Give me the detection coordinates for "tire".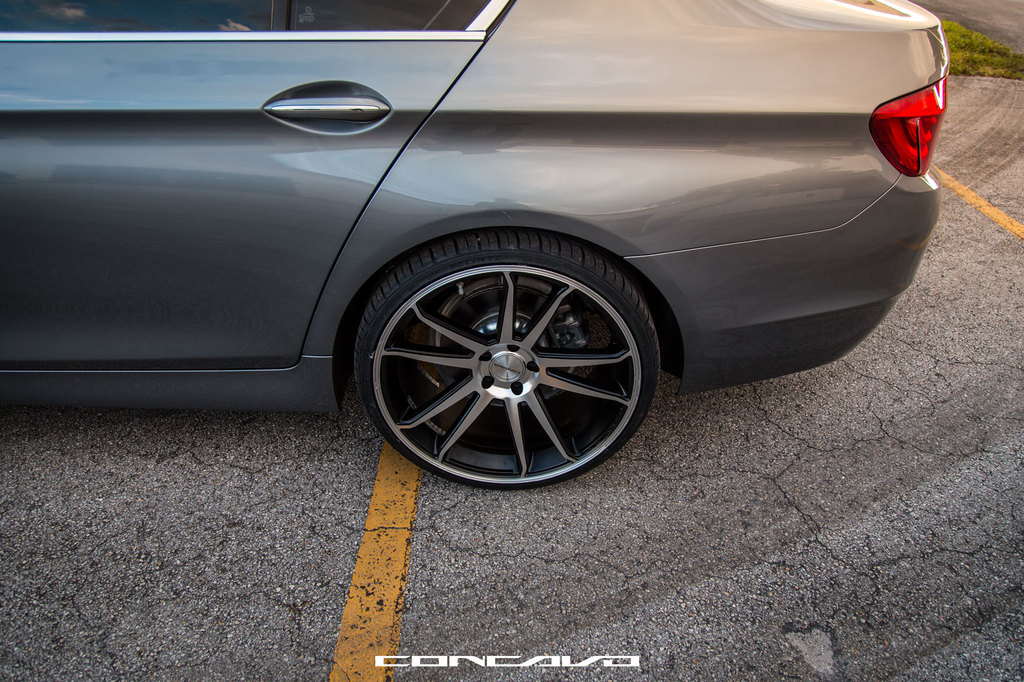
pyautogui.locateOnScreen(362, 240, 646, 488).
